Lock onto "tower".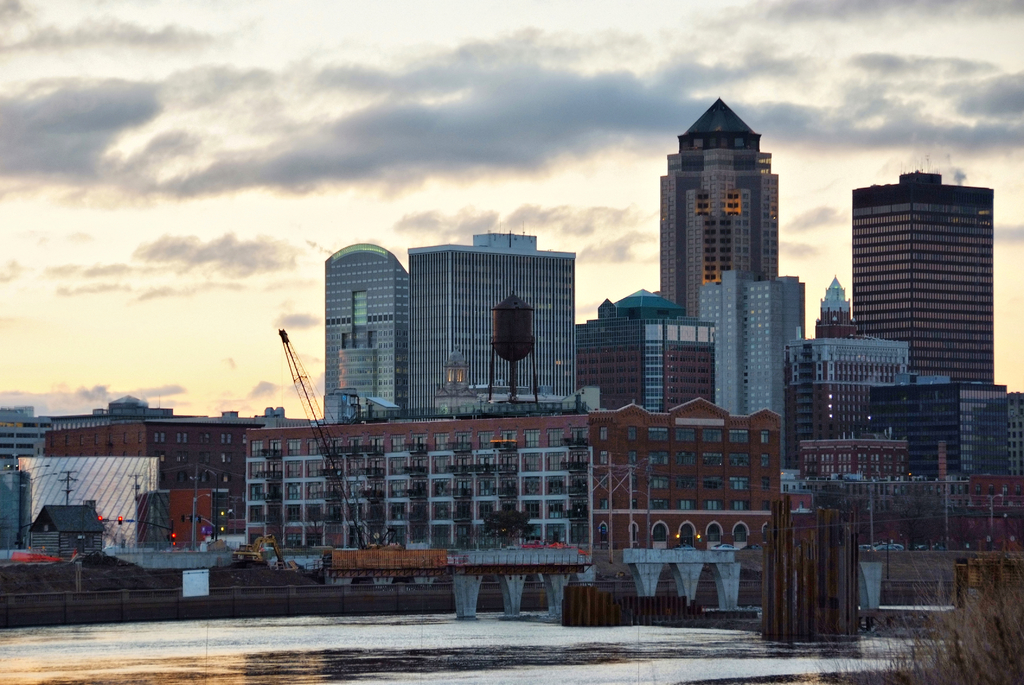
Locked: box(637, 89, 808, 320).
